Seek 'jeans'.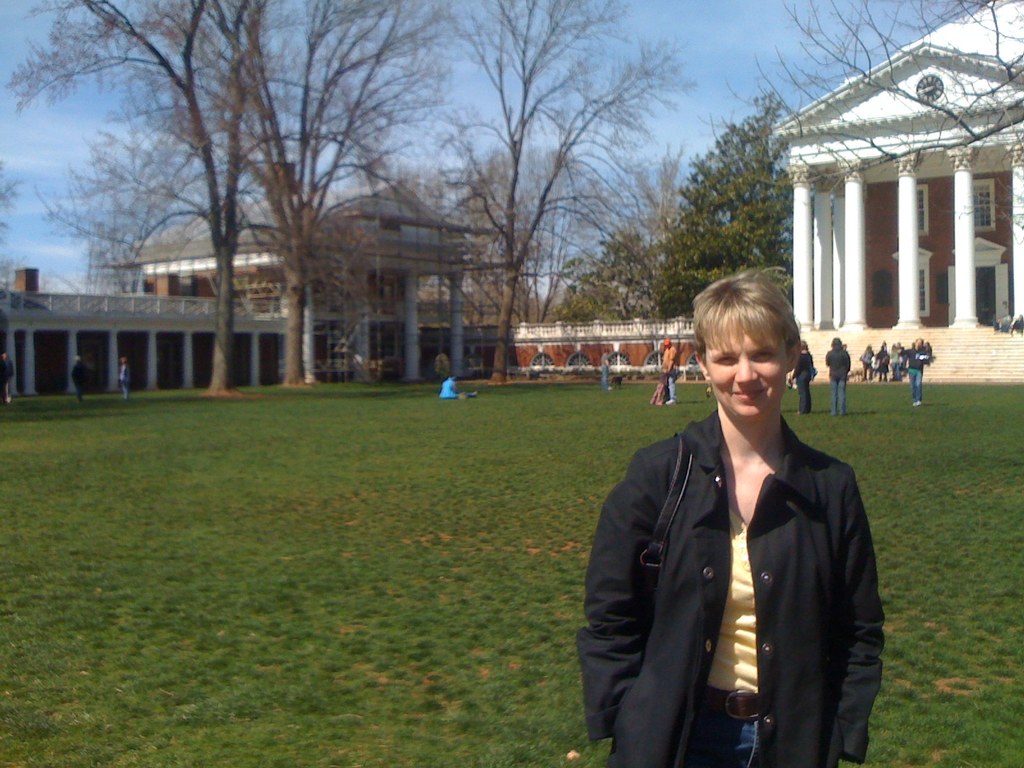
bbox=[803, 373, 813, 409].
